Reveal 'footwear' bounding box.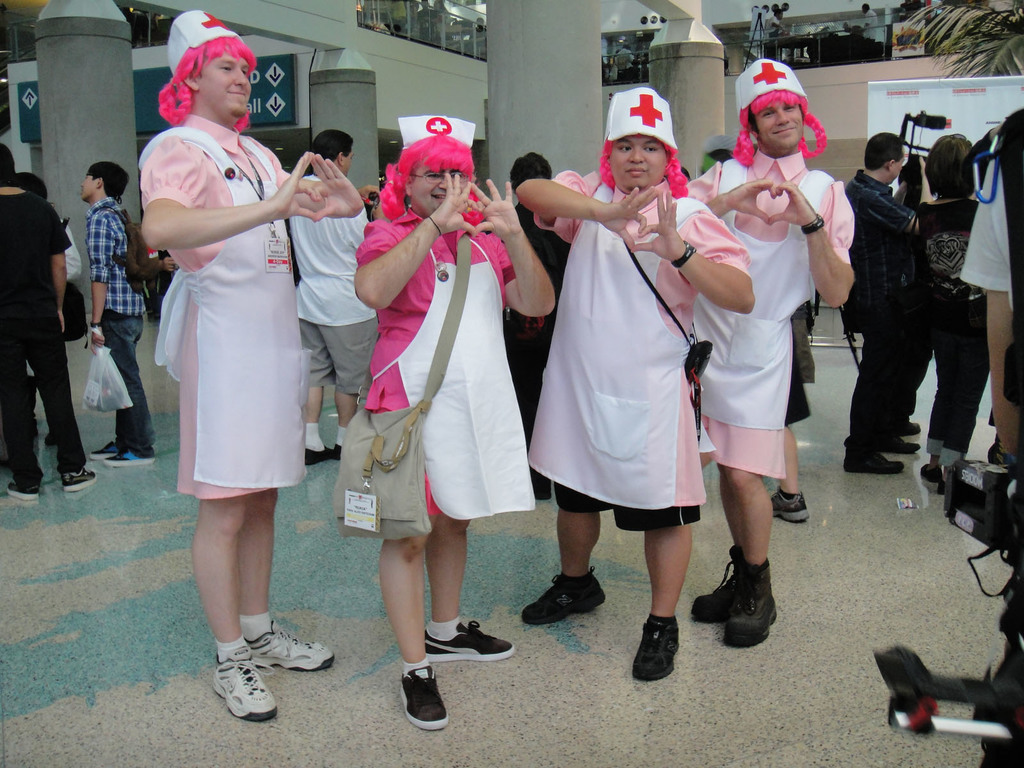
Revealed: detection(687, 568, 737, 625).
